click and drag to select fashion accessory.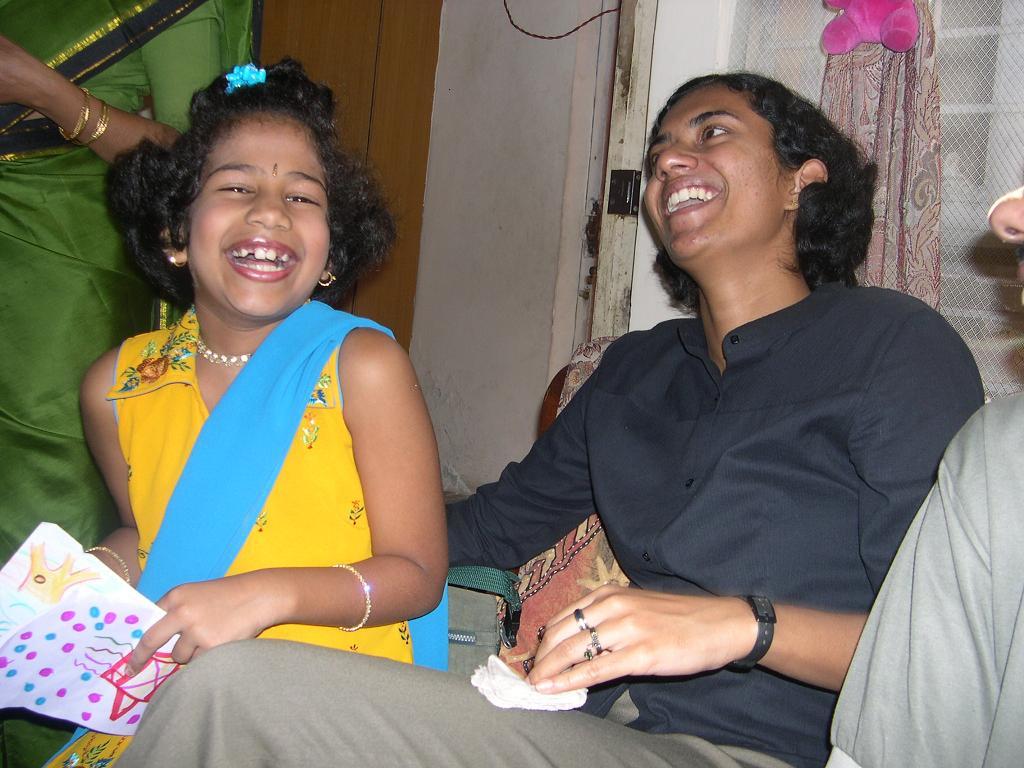
Selection: 223,62,264,88.
